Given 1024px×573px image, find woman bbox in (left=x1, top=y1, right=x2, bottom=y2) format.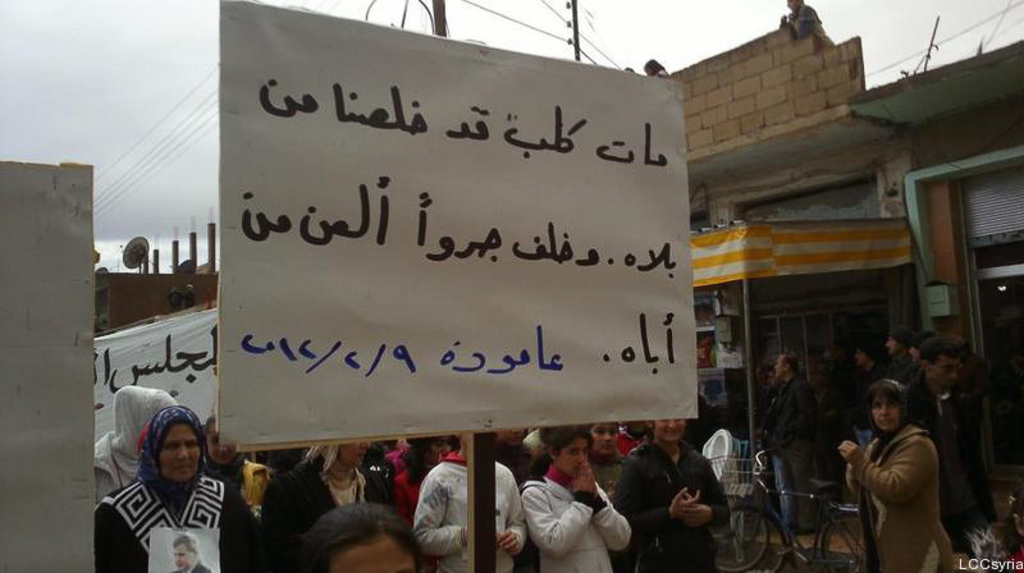
(left=413, top=427, right=526, bottom=572).
